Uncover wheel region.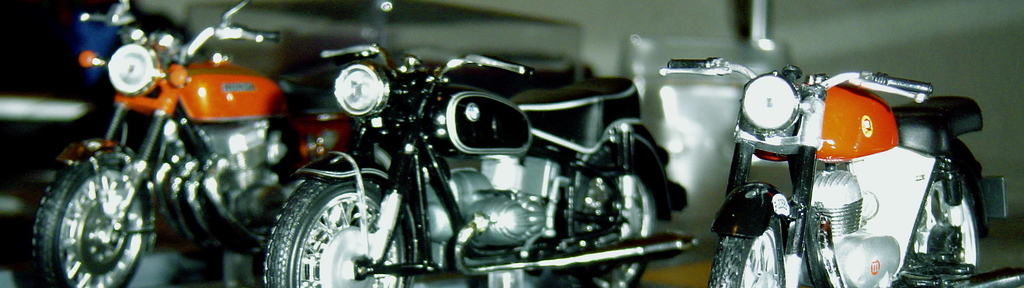
Uncovered: (705,214,782,287).
